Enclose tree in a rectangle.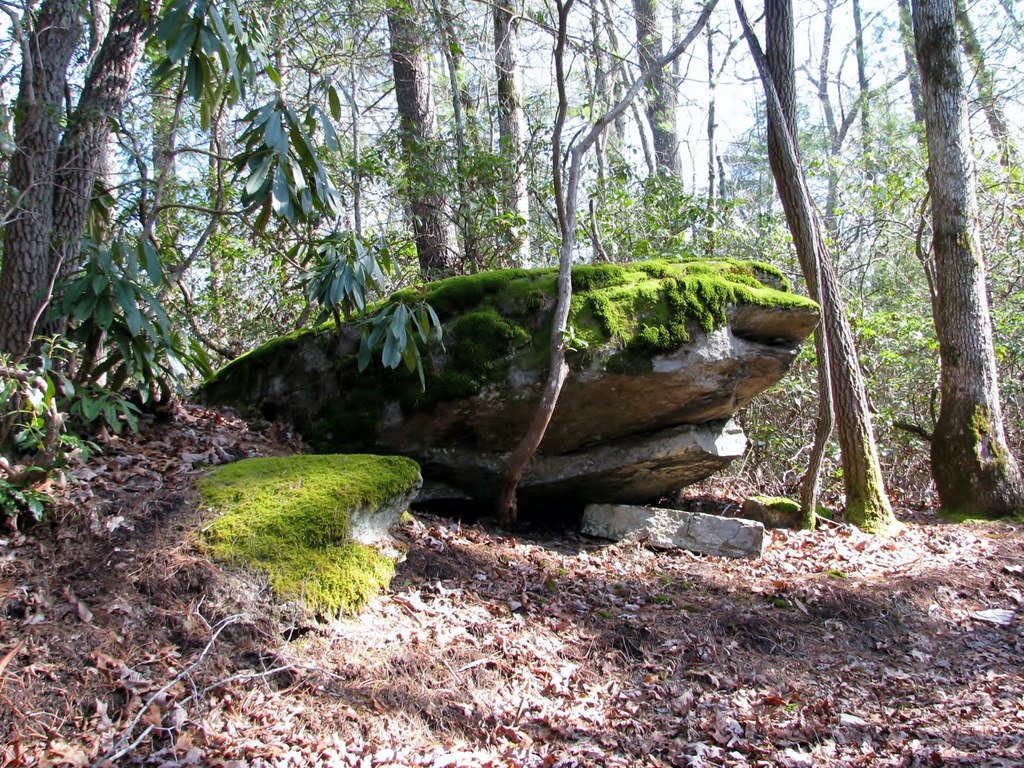
{"x1": 223, "y1": 0, "x2": 357, "y2": 337}.
